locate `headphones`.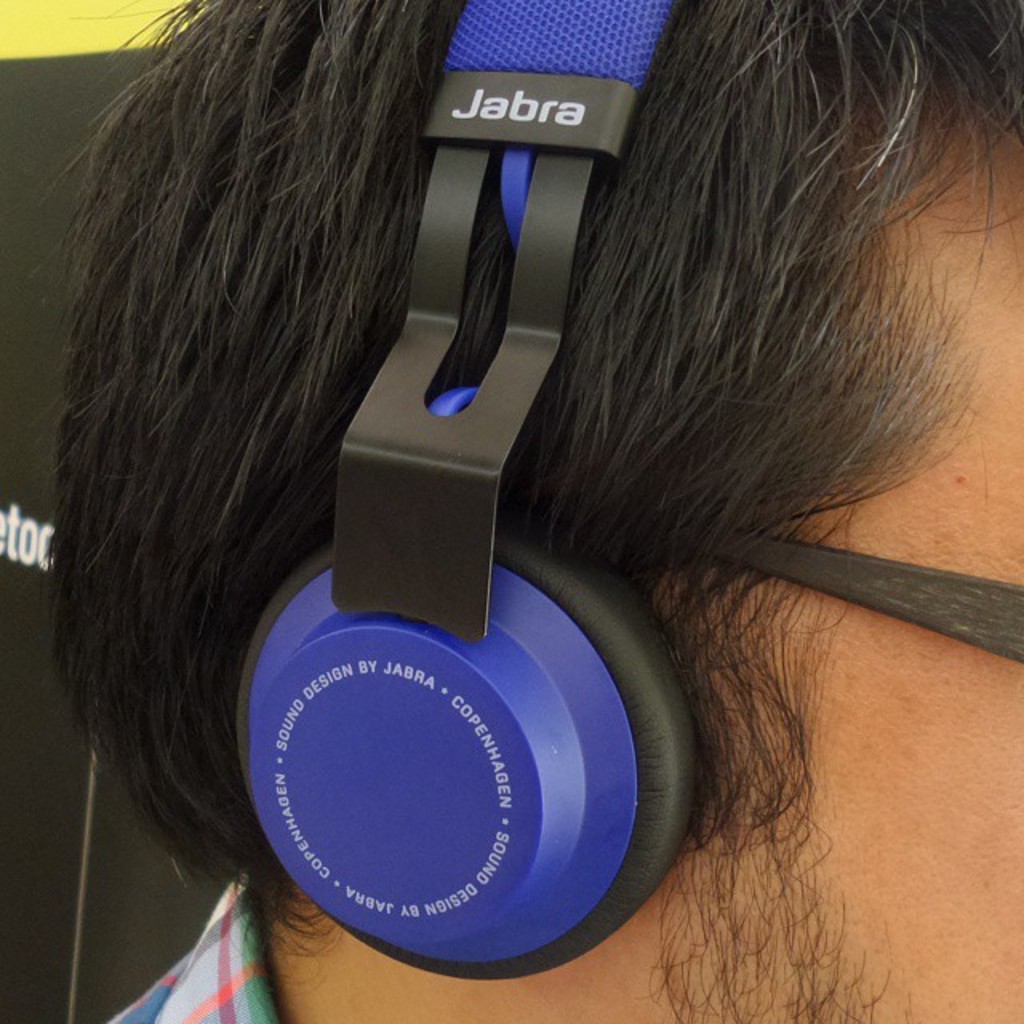
Bounding box: region(230, 0, 704, 979).
